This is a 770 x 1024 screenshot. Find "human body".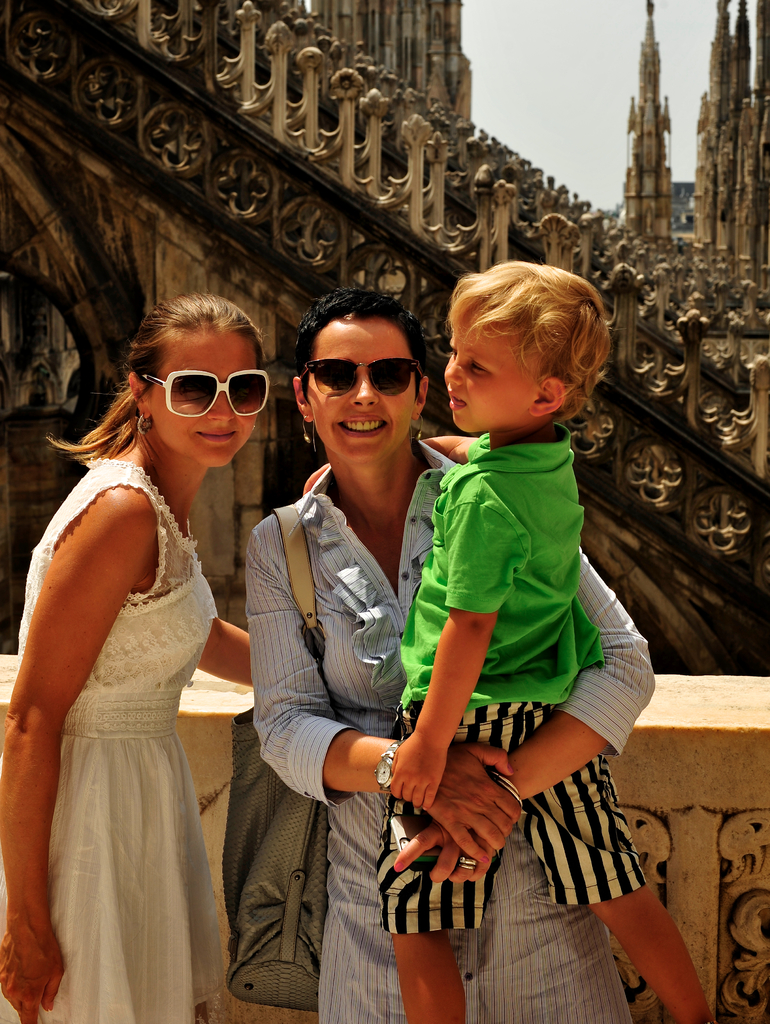
Bounding box: (303, 417, 716, 1023).
